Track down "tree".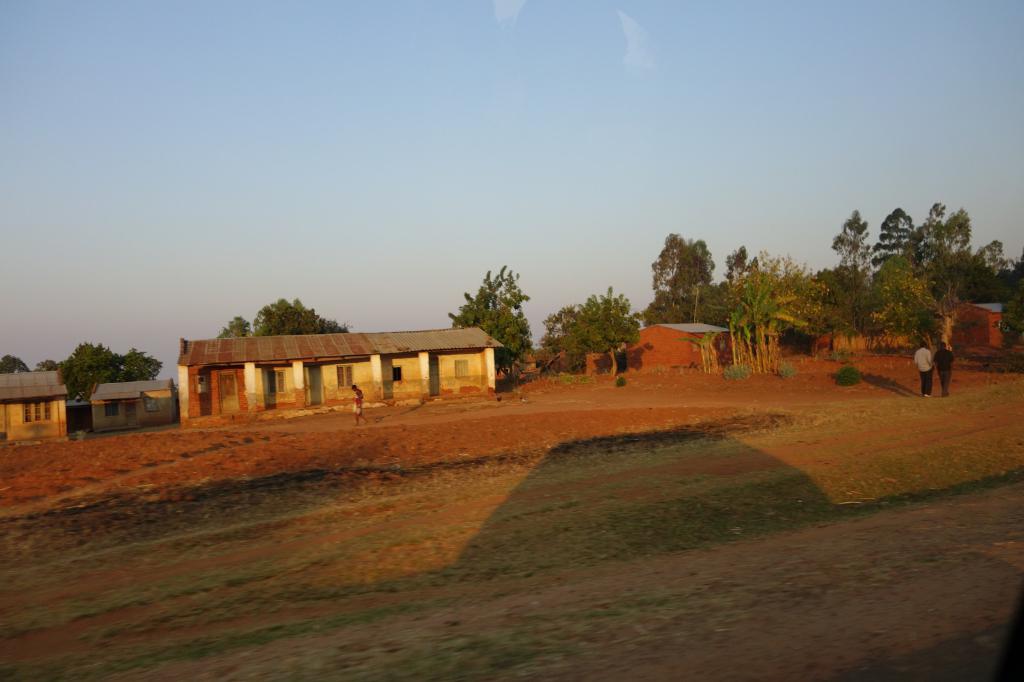
Tracked to {"x1": 872, "y1": 209, "x2": 917, "y2": 262}.
